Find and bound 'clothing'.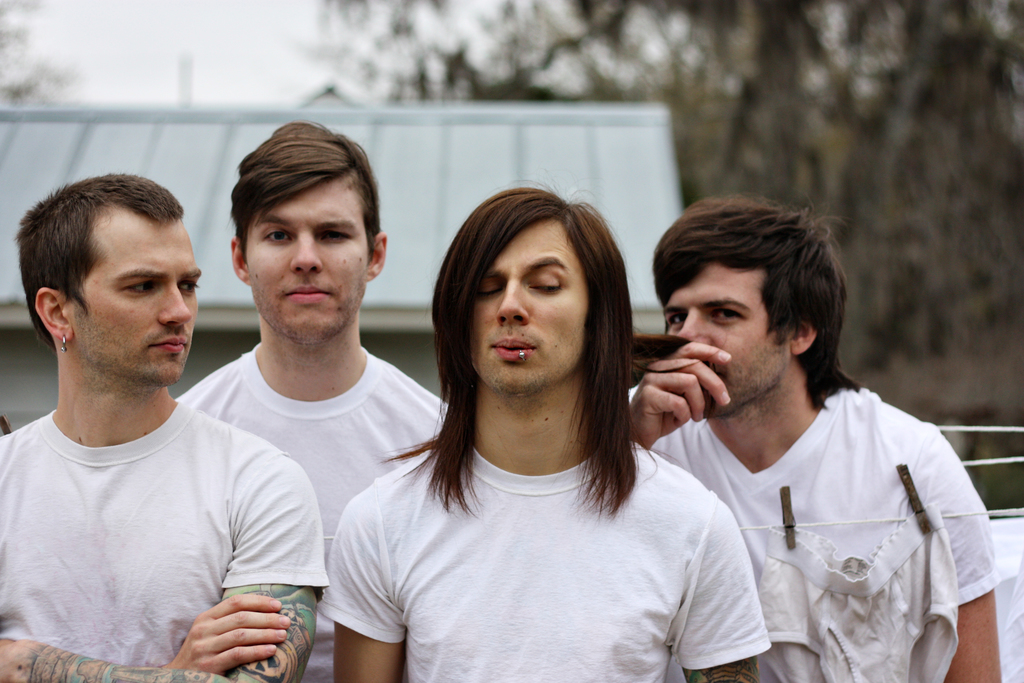
Bound: <region>316, 447, 767, 682</region>.
